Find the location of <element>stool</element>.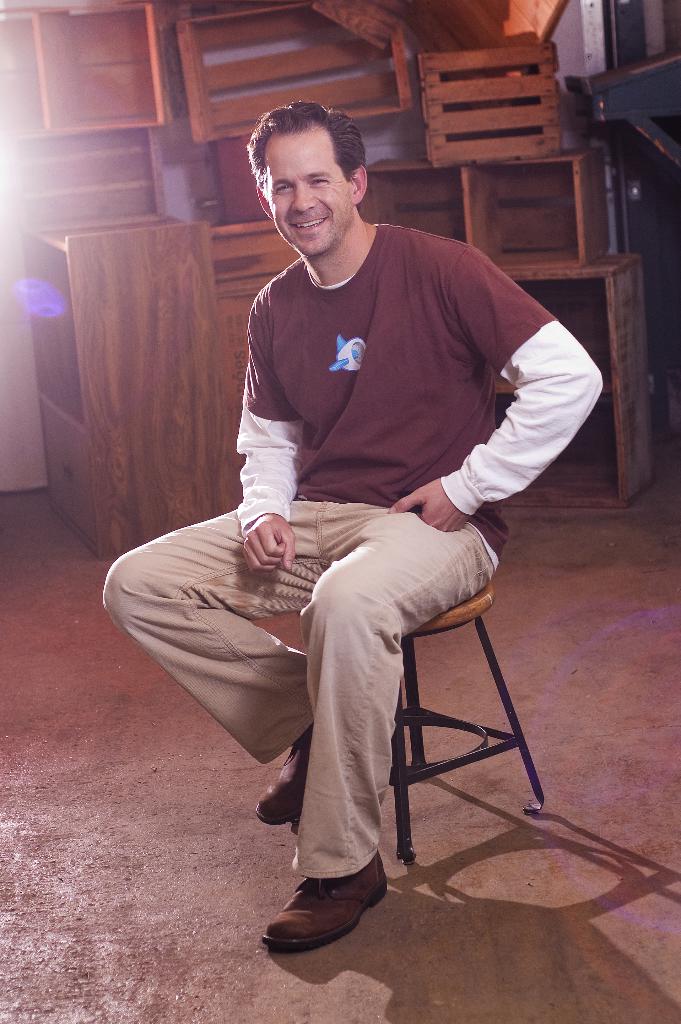
Location: 391, 586, 543, 868.
